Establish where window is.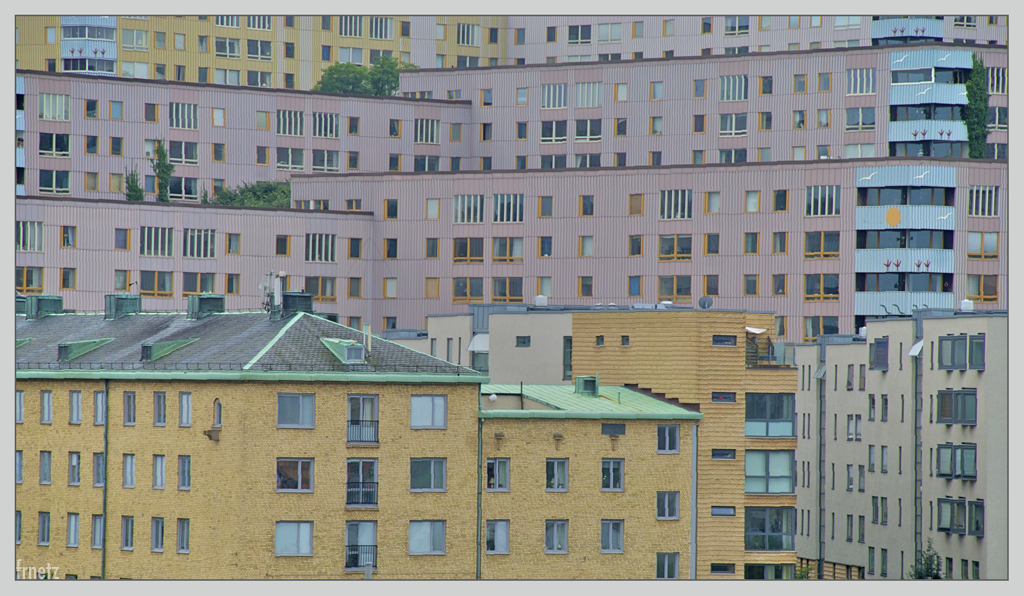
Established at <region>940, 498, 966, 532</region>.
